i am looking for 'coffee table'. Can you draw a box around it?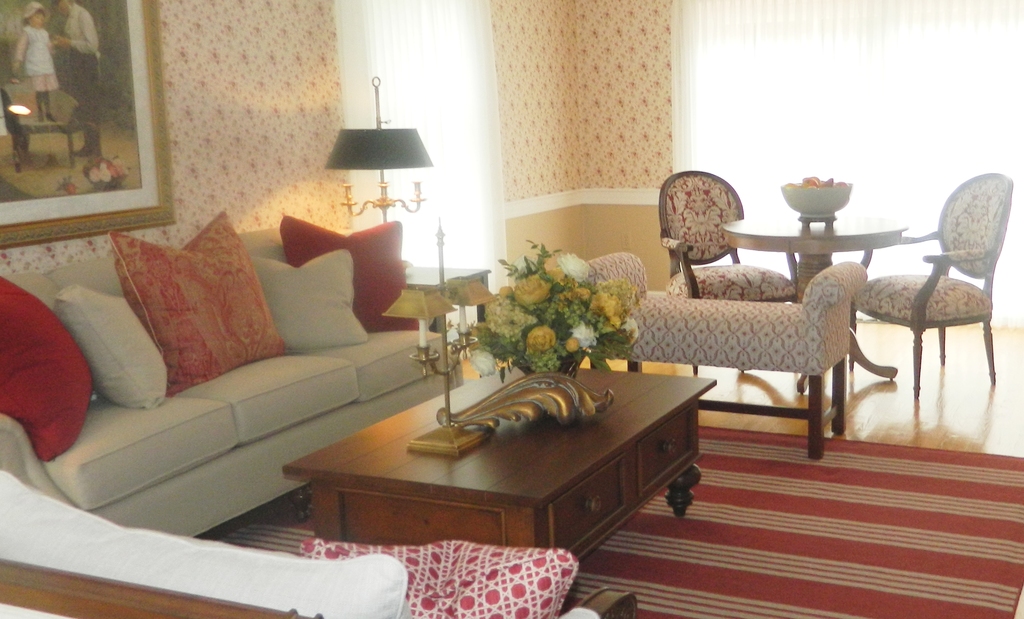
Sure, the bounding box is {"left": 283, "top": 361, "right": 717, "bottom": 599}.
